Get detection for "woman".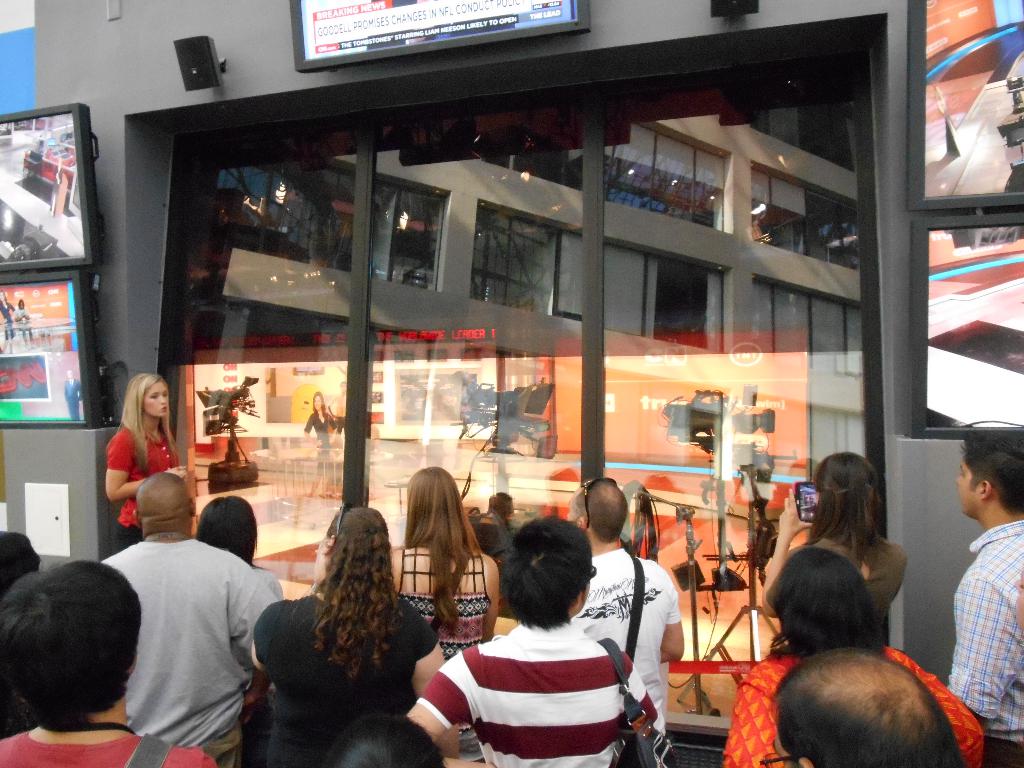
Detection: l=0, t=294, r=20, b=356.
